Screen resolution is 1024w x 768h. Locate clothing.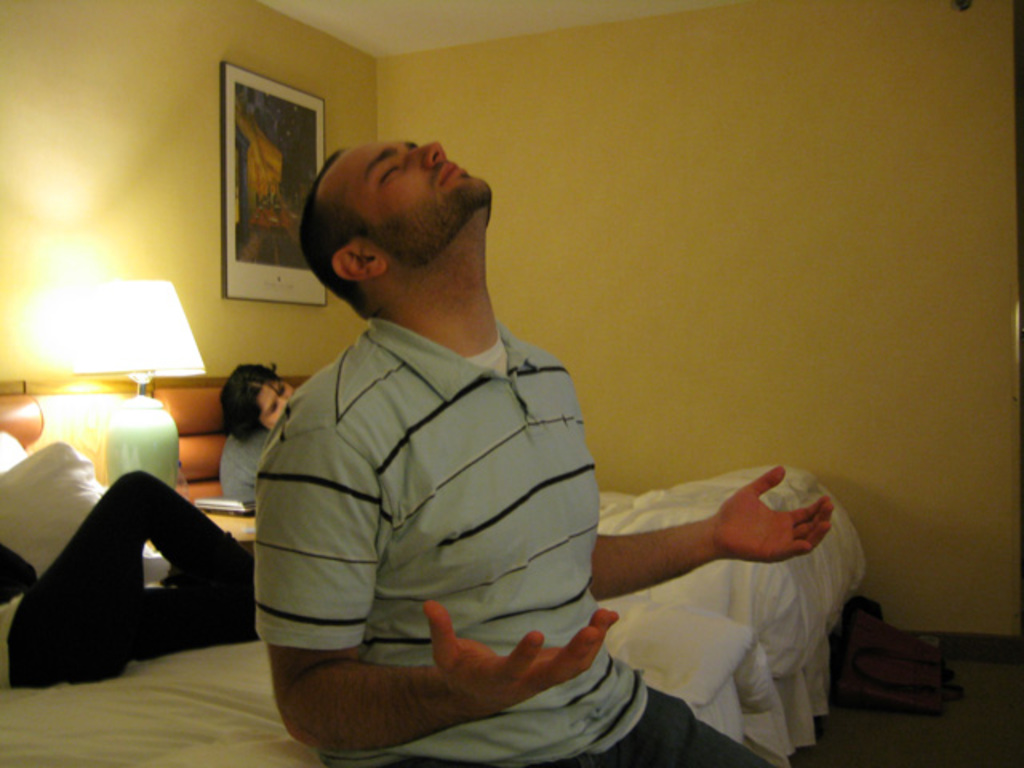
pyautogui.locateOnScreen(213, 410, 291, 525).
